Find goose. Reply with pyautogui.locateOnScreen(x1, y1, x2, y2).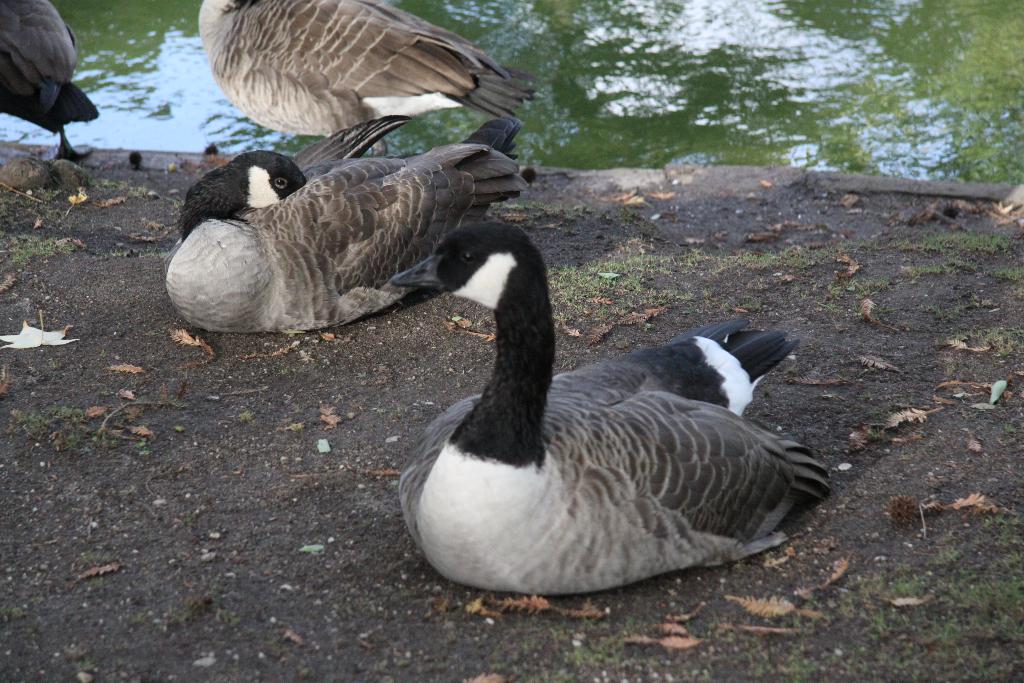
pyautogui.locateOnScreen(0, 2, 94, 156).
